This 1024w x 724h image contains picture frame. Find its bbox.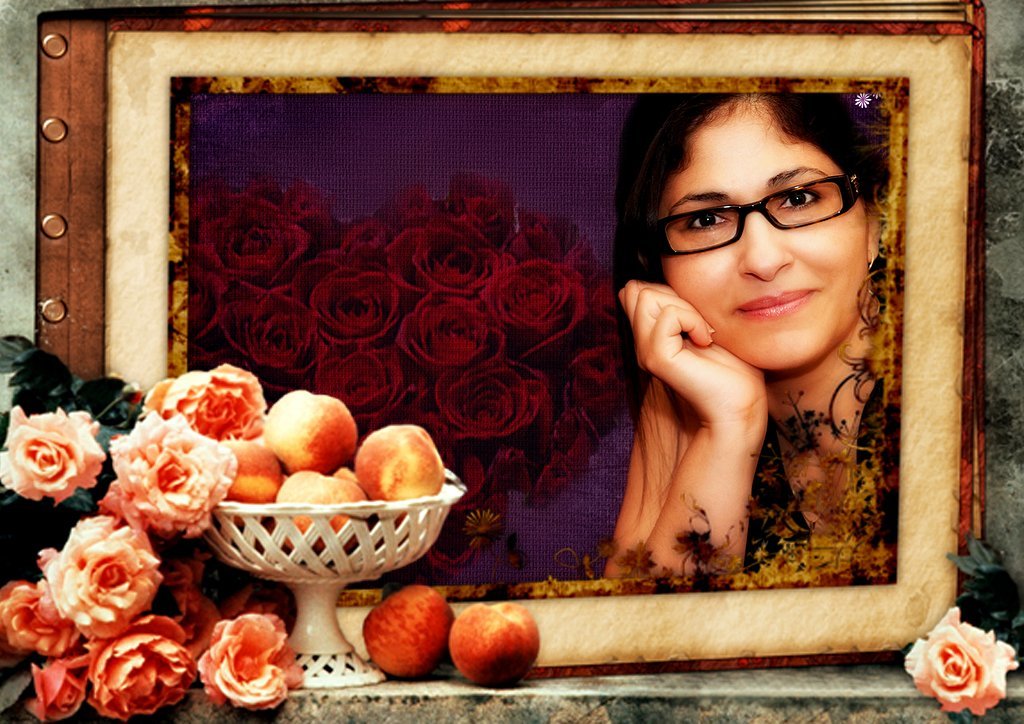
(left=34, top=0, right=989, bottom=682).
